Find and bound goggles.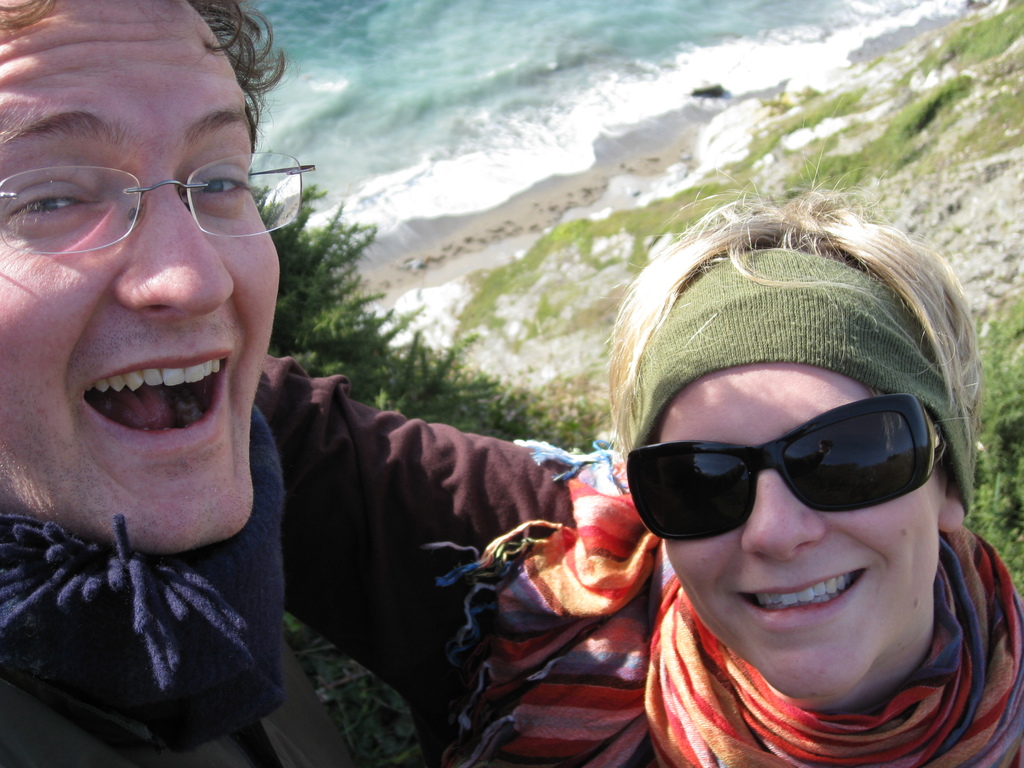
Bound: (647, 364, 973, 538).
